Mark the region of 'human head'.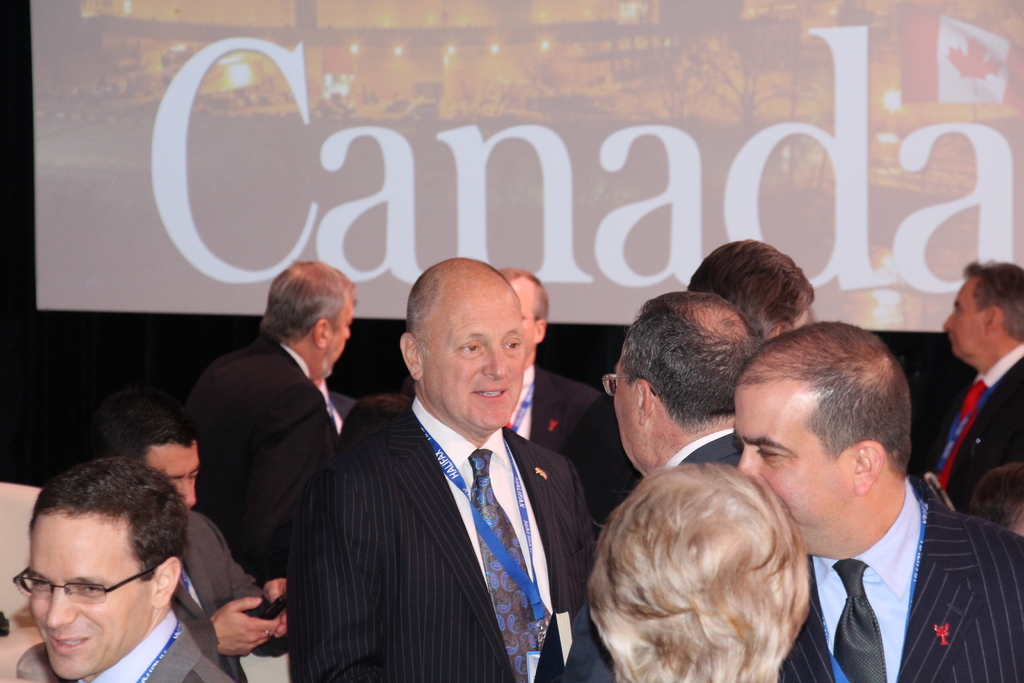
Region: 733:319:914:557.
